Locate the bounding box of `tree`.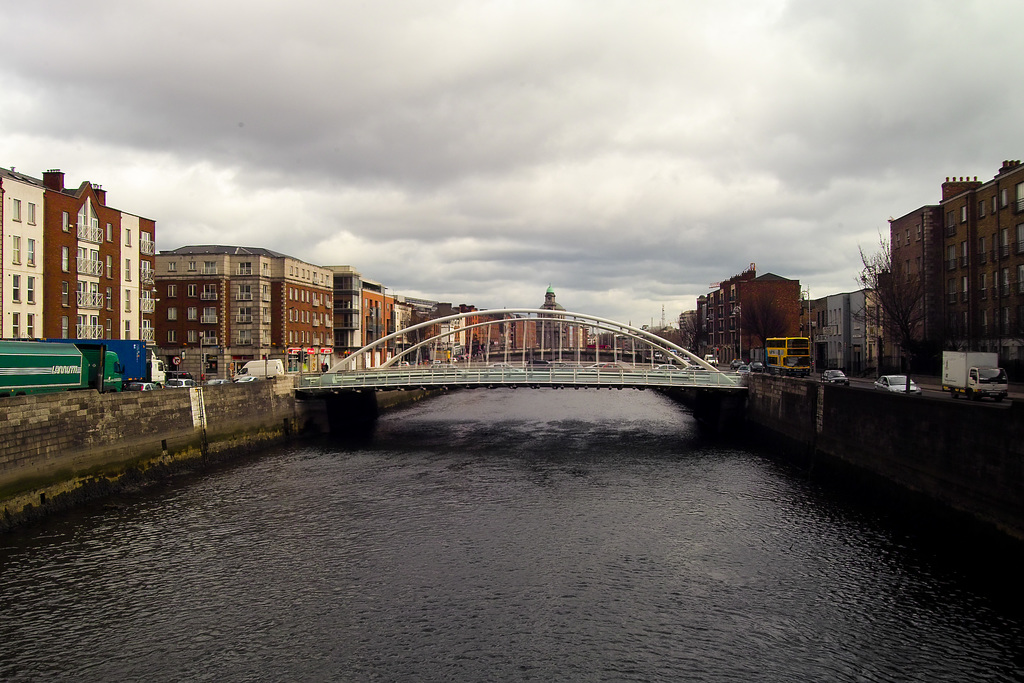
Bounding box: (x1=851, y1=227, x2=928, y2=377).
